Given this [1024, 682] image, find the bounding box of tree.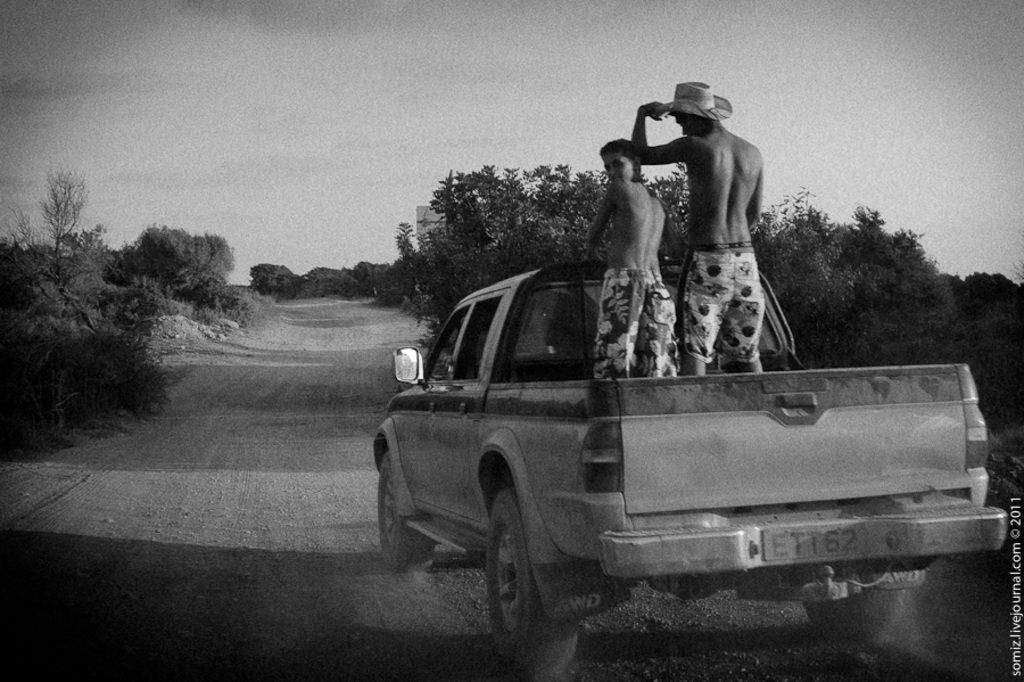
133, 216, 231, 319.
